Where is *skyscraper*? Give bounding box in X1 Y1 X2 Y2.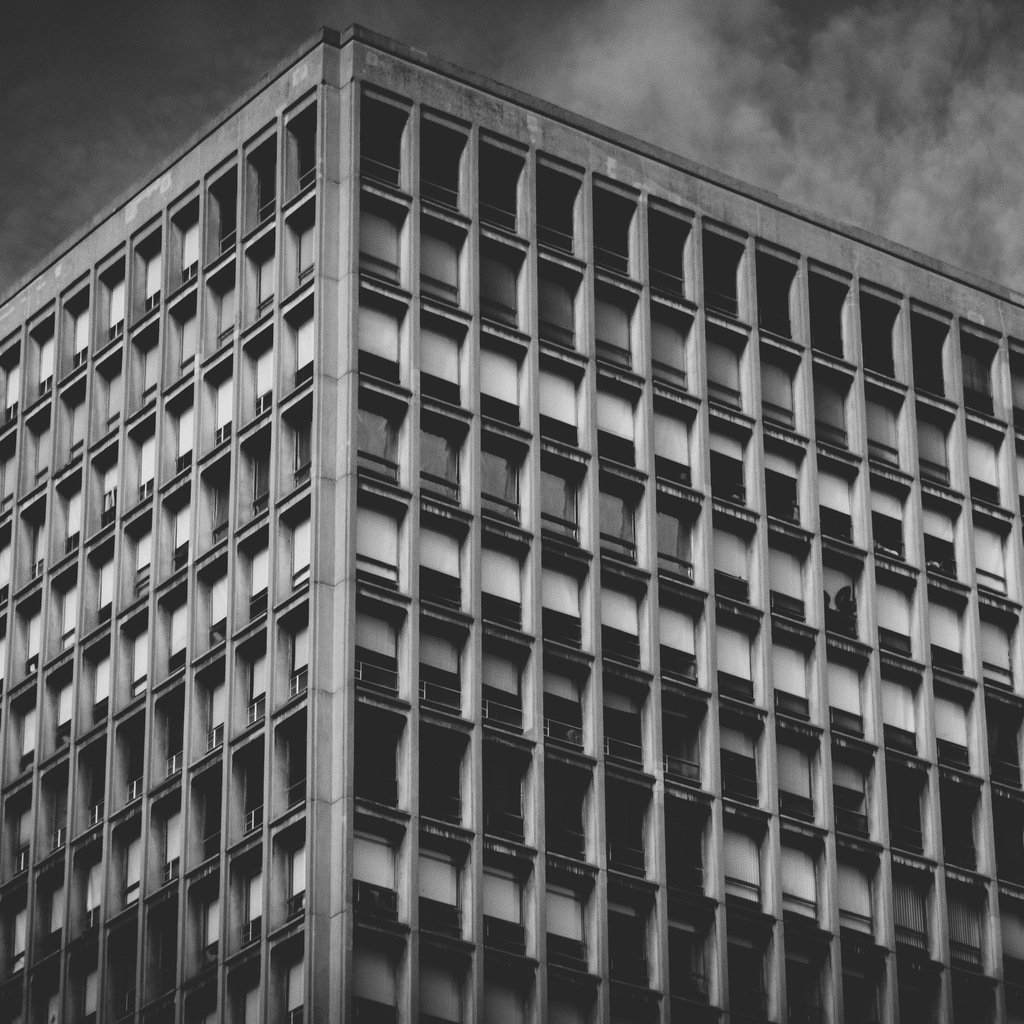
0 0 1023 1023.
